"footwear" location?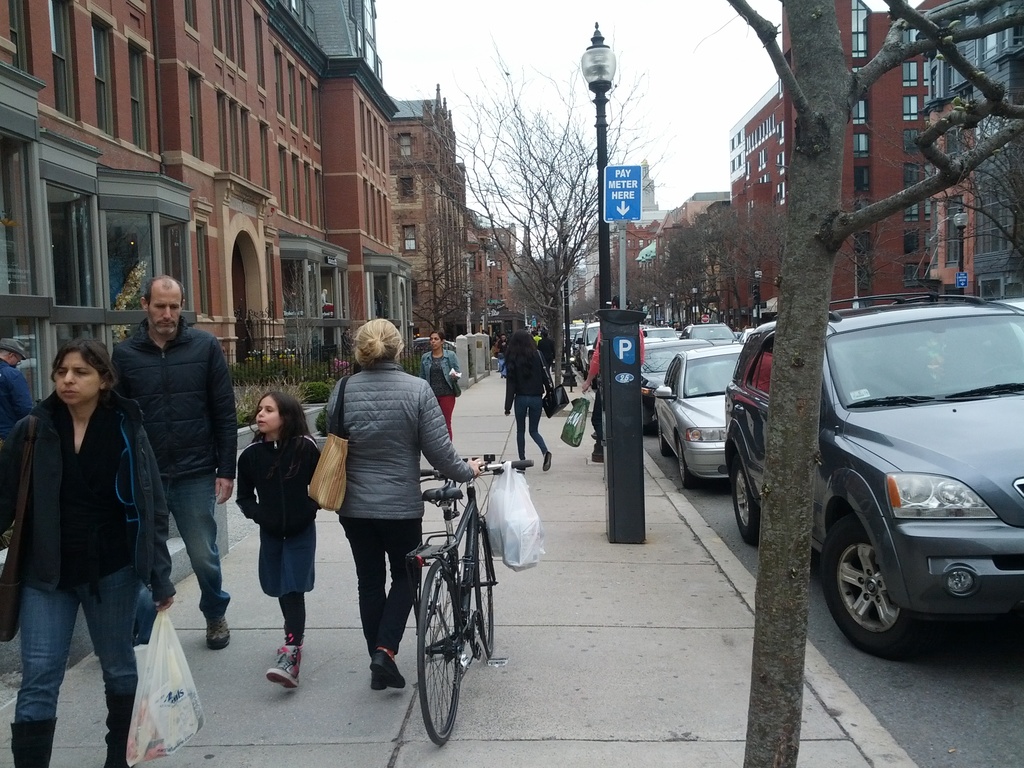
<bbox>365, 672, 385, 693</bbox>
